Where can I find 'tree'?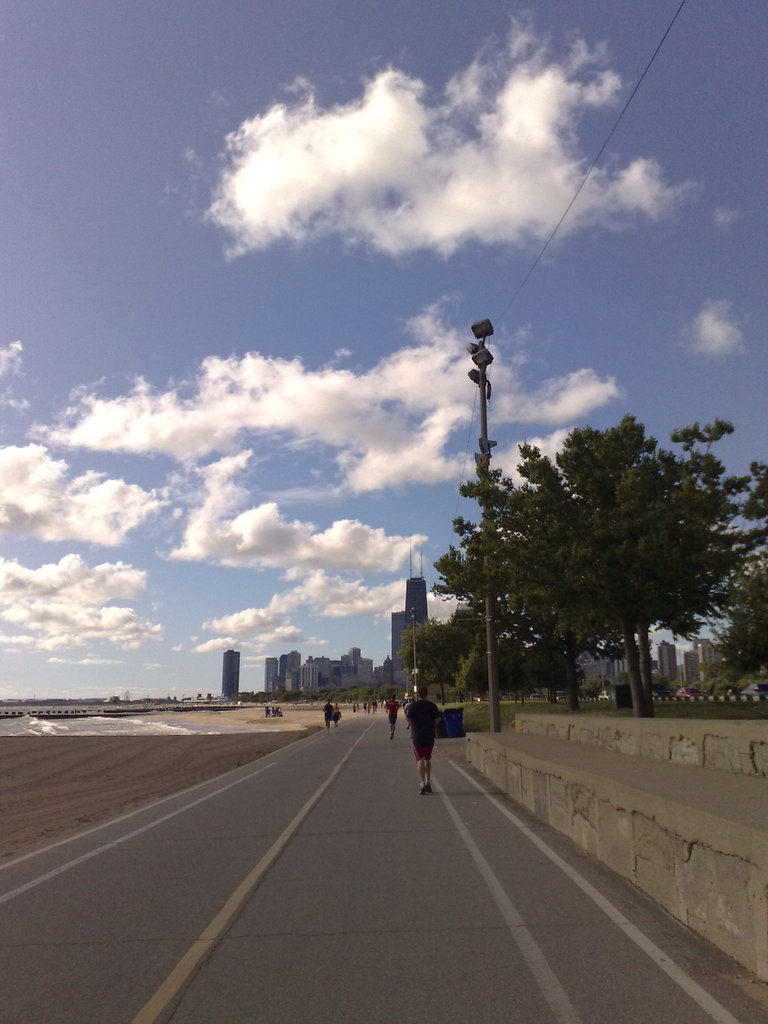
You can find it at [515,639,588,704].
